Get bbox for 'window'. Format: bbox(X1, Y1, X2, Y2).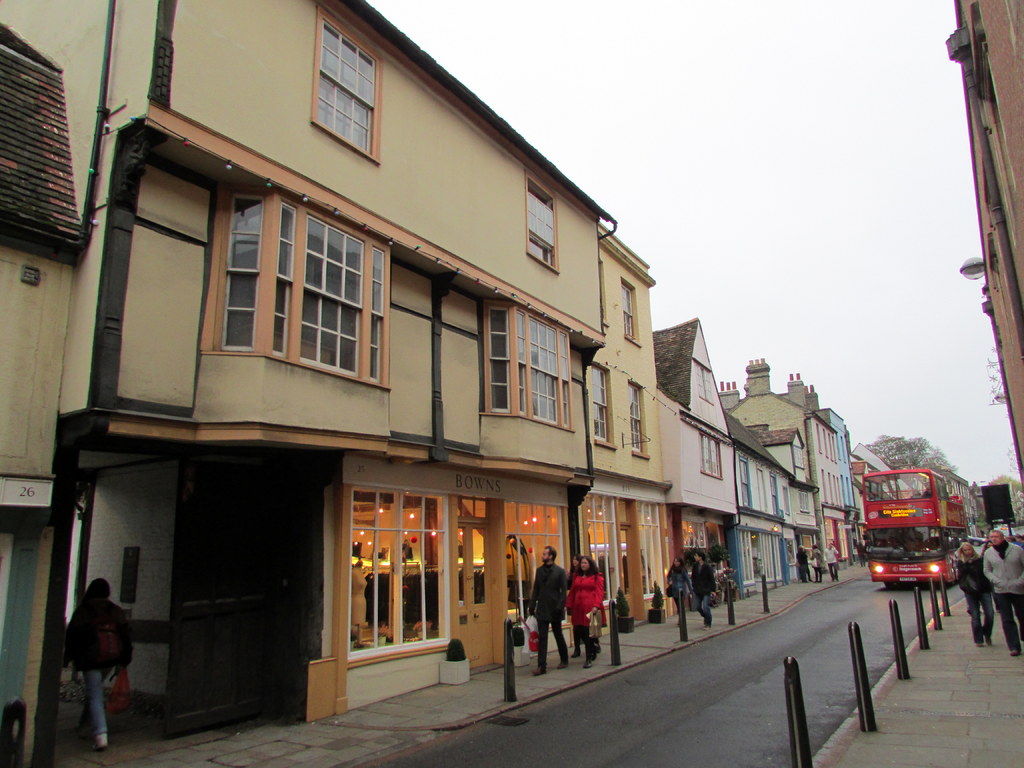
bbox(694, 362, 716, 406).
